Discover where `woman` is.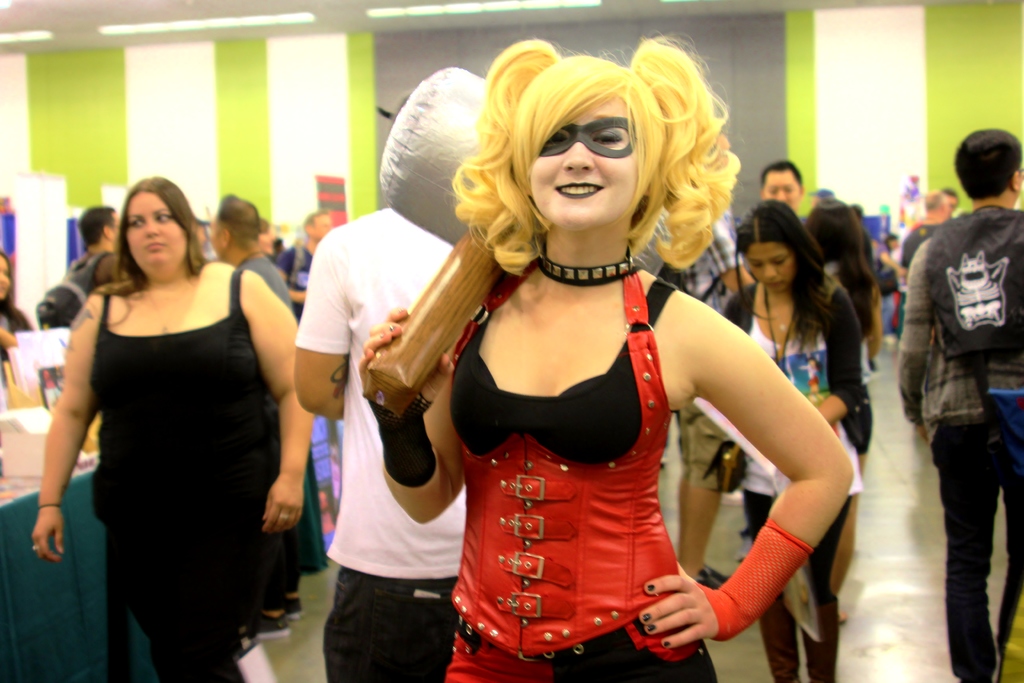
Discovered at pyautogui.locateOnScreen(802, 185, 886, 620).
